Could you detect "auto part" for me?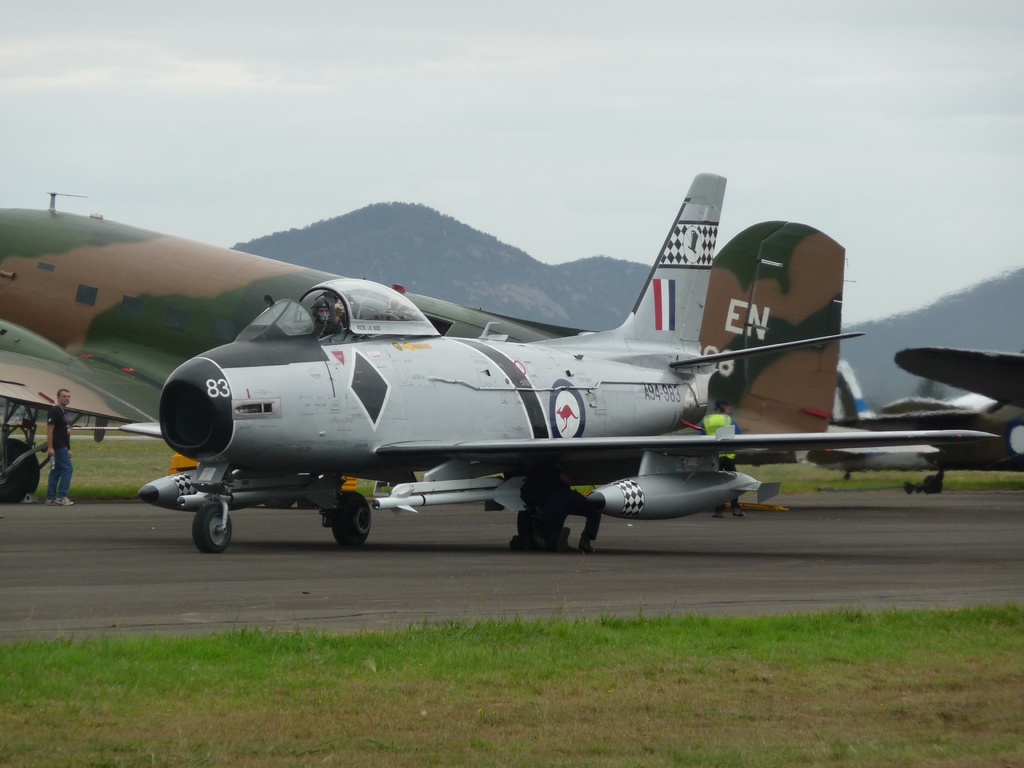
Detection result: [left=0, top=433, right=41, bottom=504].
